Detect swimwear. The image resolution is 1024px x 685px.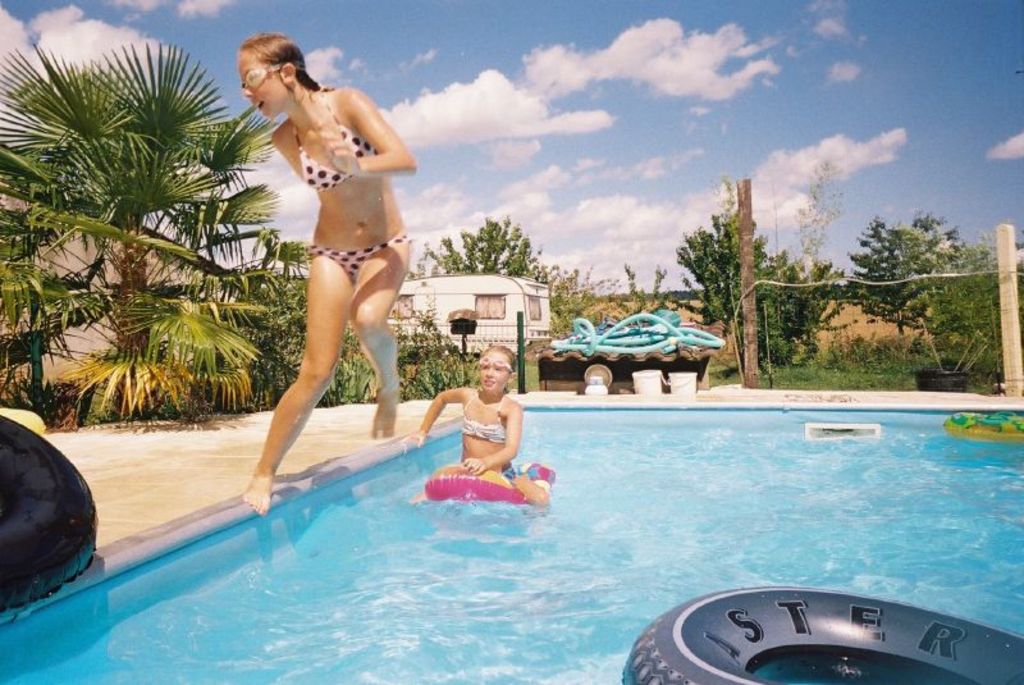
300/90/378/189.
